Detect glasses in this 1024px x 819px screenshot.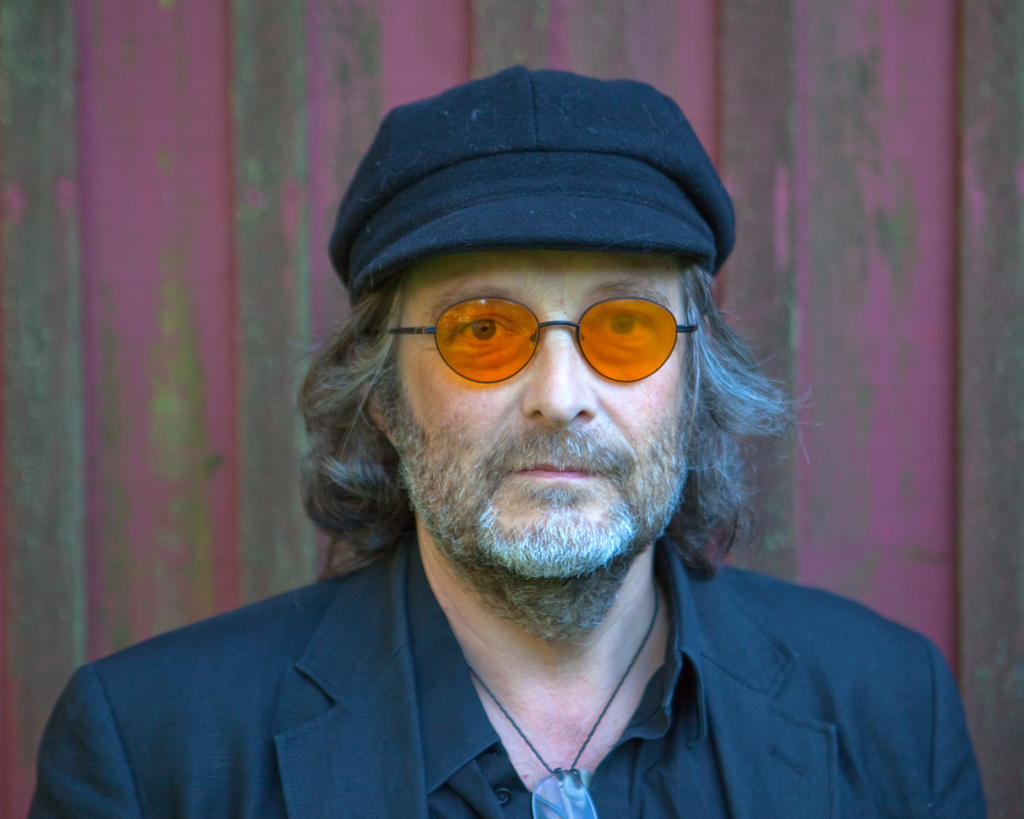
Detection: (391, 294, 701, 385).
